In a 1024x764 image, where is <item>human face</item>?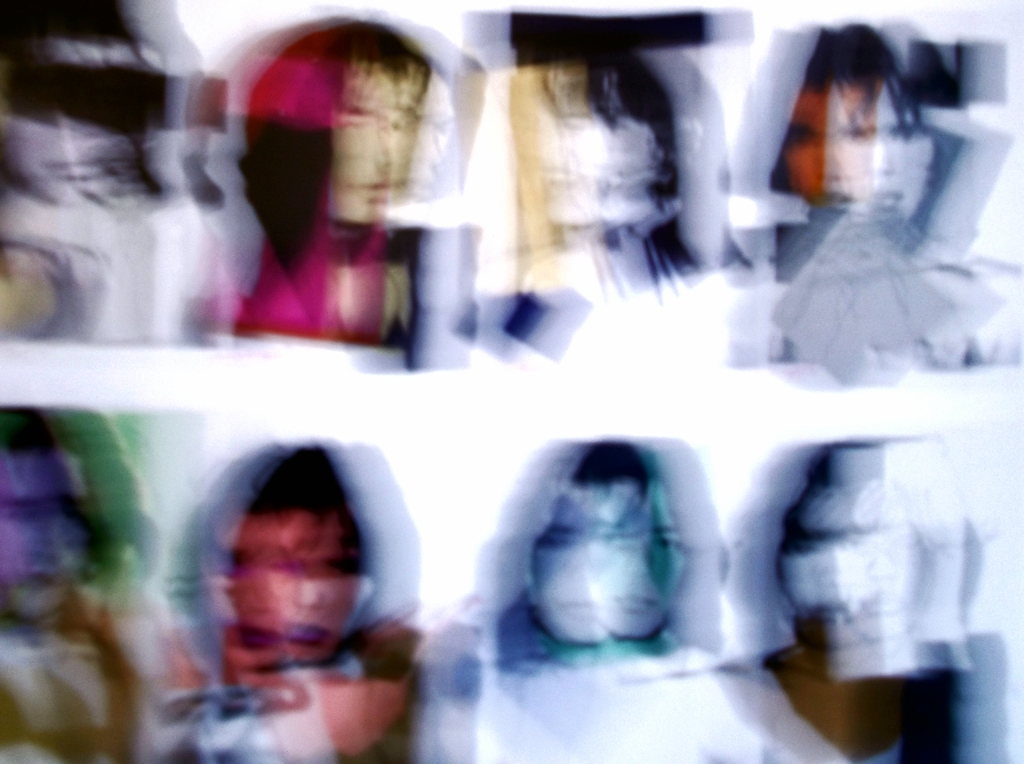
x1=541 y1=81 x2=655 y2=223.
